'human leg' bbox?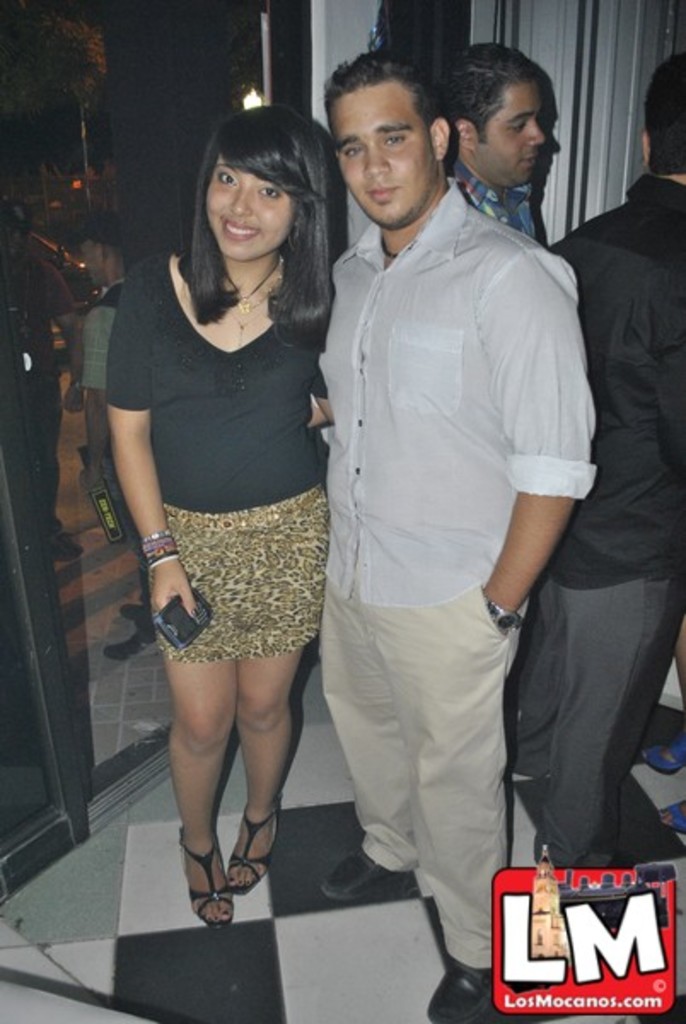
169, 654, 241, 920
